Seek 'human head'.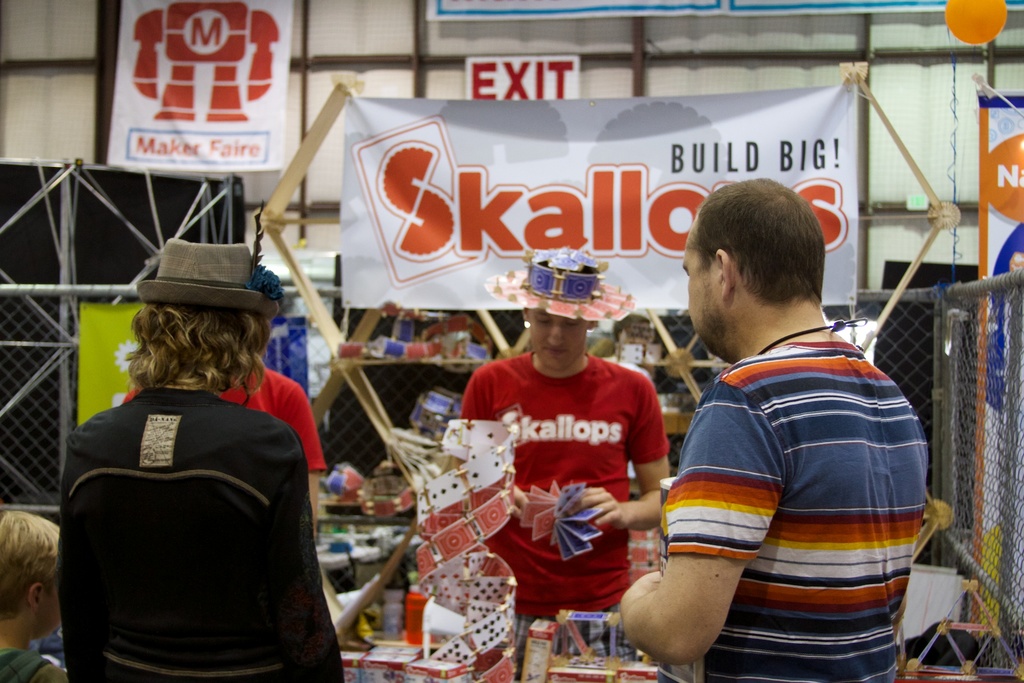
{"left": 0, "top": 507, "right": 63, "bottom": 639}.
